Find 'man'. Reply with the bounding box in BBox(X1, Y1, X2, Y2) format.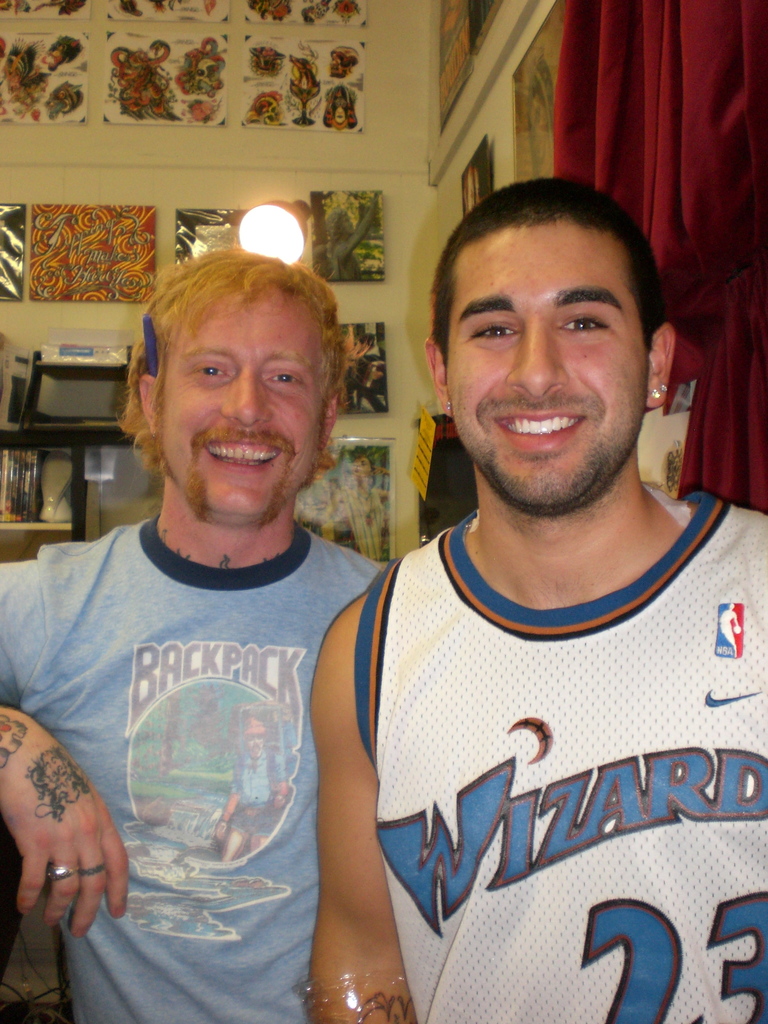
BBox(276, 143, 767, 1019).
